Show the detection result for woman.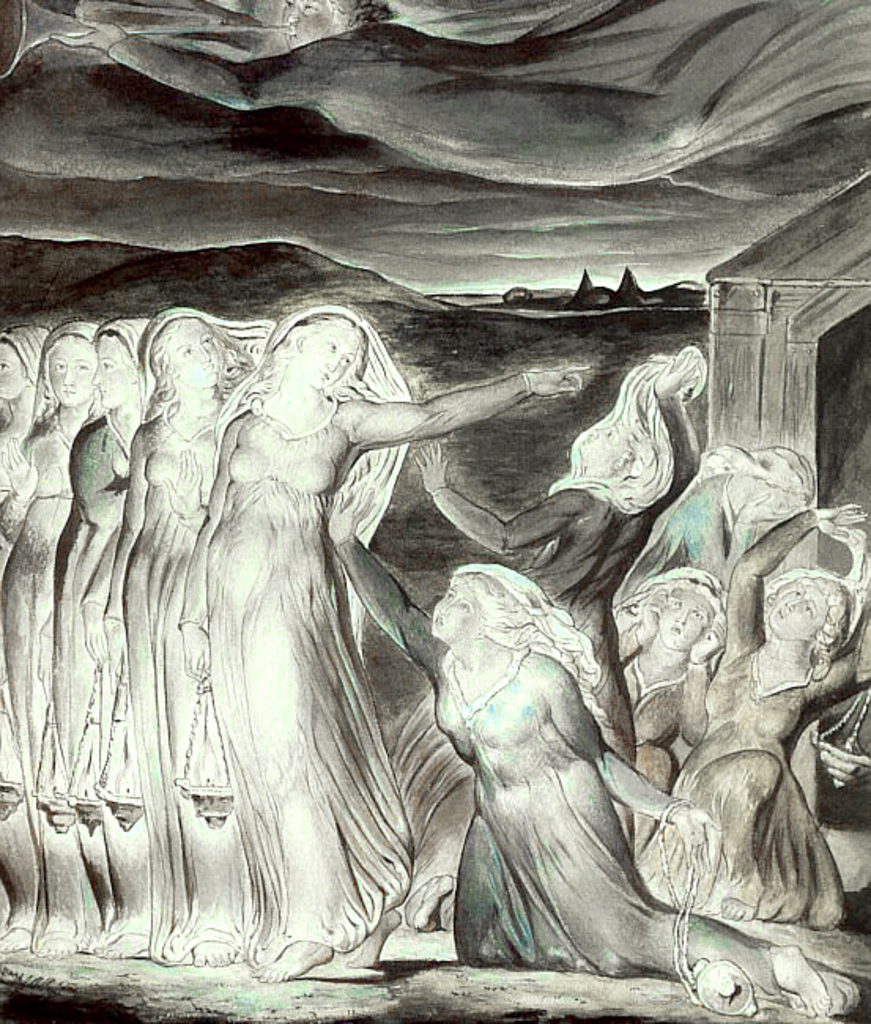
(641, 496, 869, 955).
